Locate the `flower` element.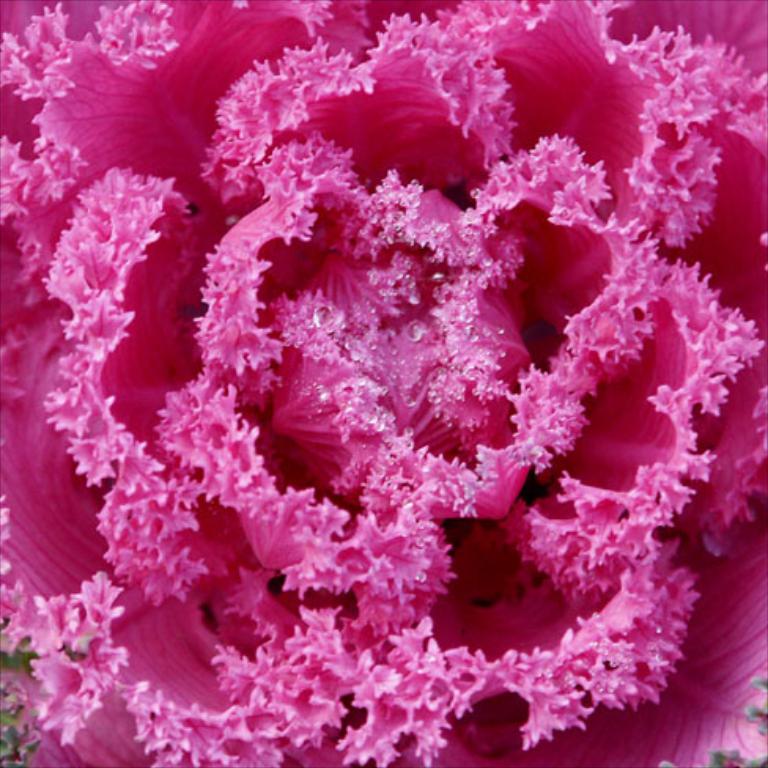
Element bbox: [left=0, top=8, right=743, bottom=748].
